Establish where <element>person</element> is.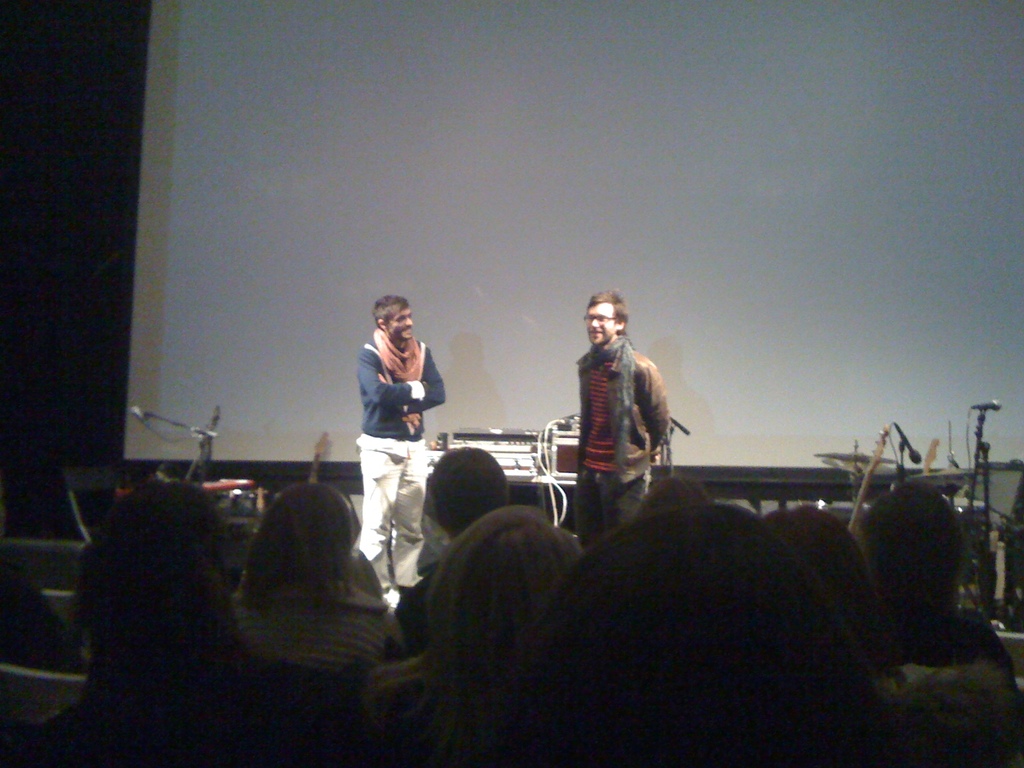
Established at region(765, 507, 921, 701).
